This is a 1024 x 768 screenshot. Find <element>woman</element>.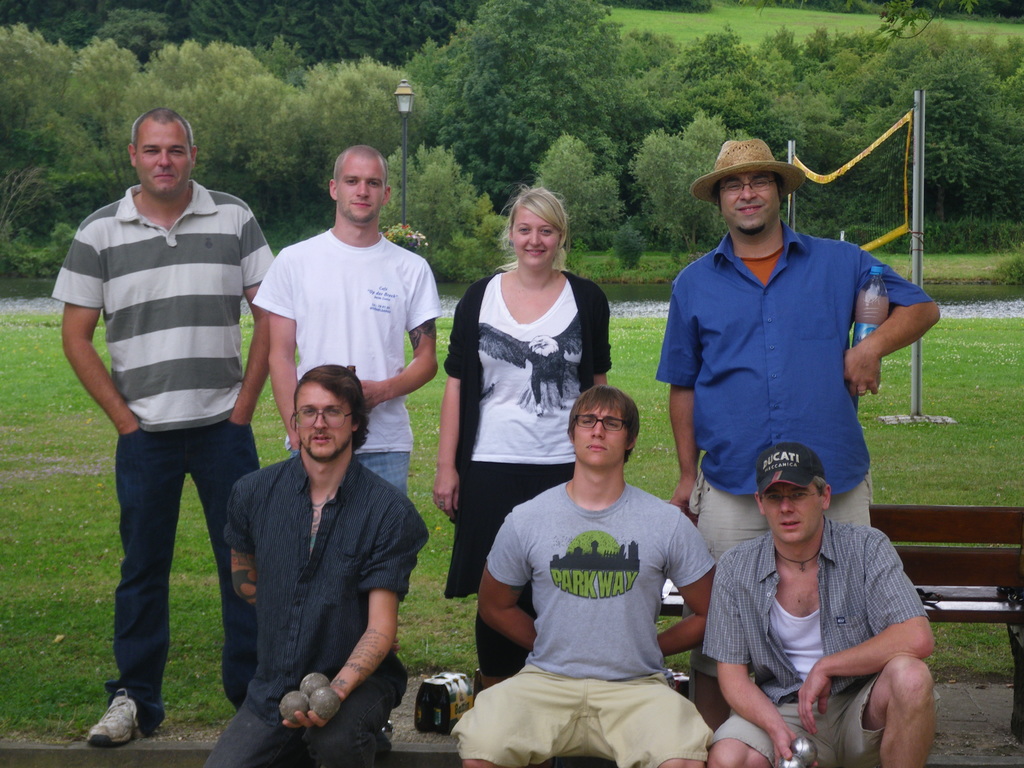
Bounding box: (441,189,616,617).
